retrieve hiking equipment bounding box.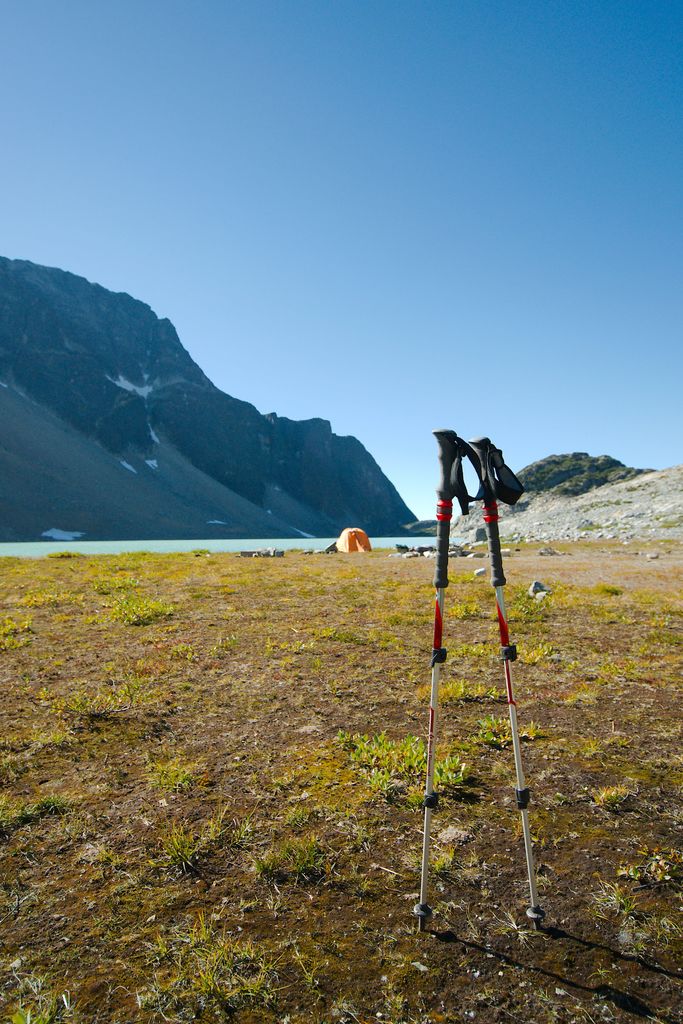
Bounding box: 416, 432, 477, 934.
